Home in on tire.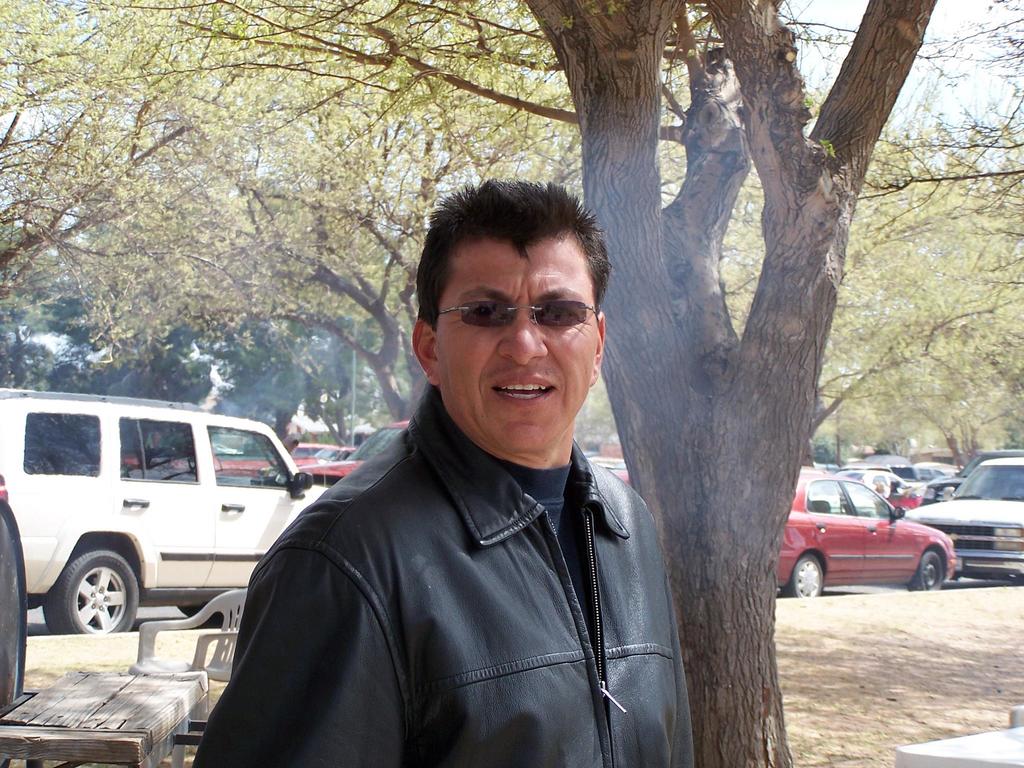
Homed in at <bbox>176, 604, 227, 627</bbox>.
